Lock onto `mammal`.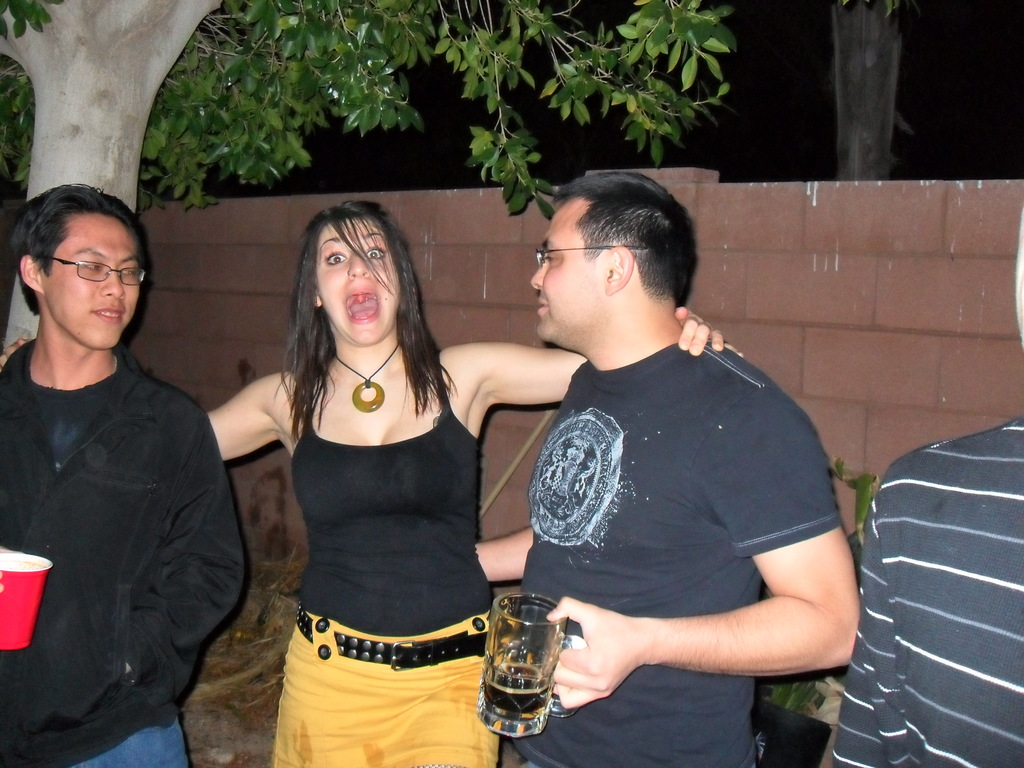
Locked: bbox=[477, 171, 871, 767].
